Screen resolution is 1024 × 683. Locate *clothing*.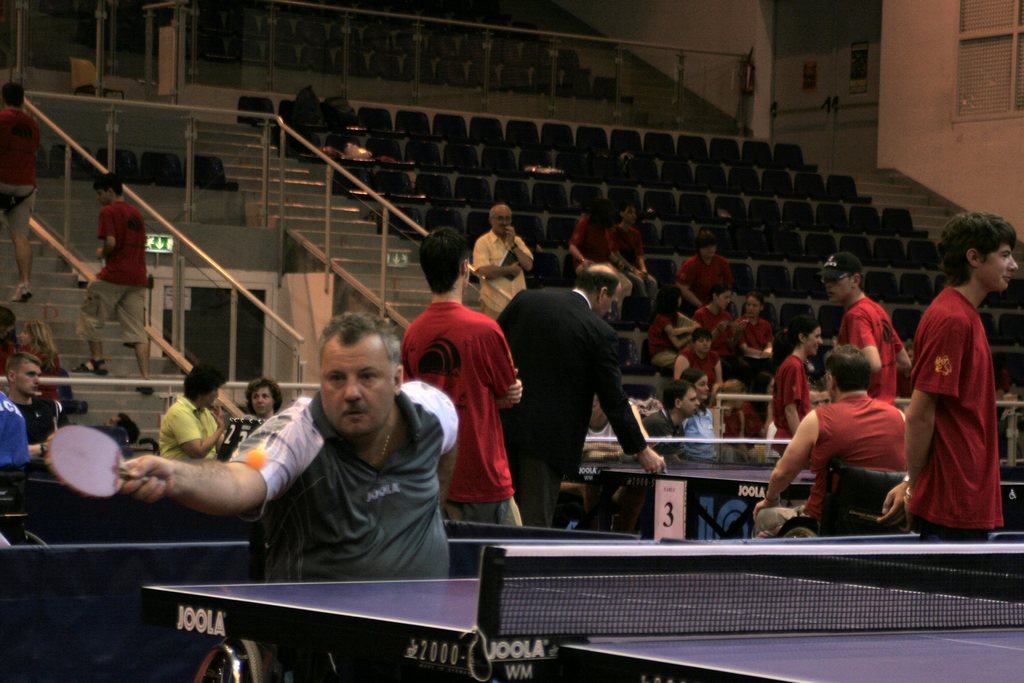
box=[497, 281, 646, 520].
